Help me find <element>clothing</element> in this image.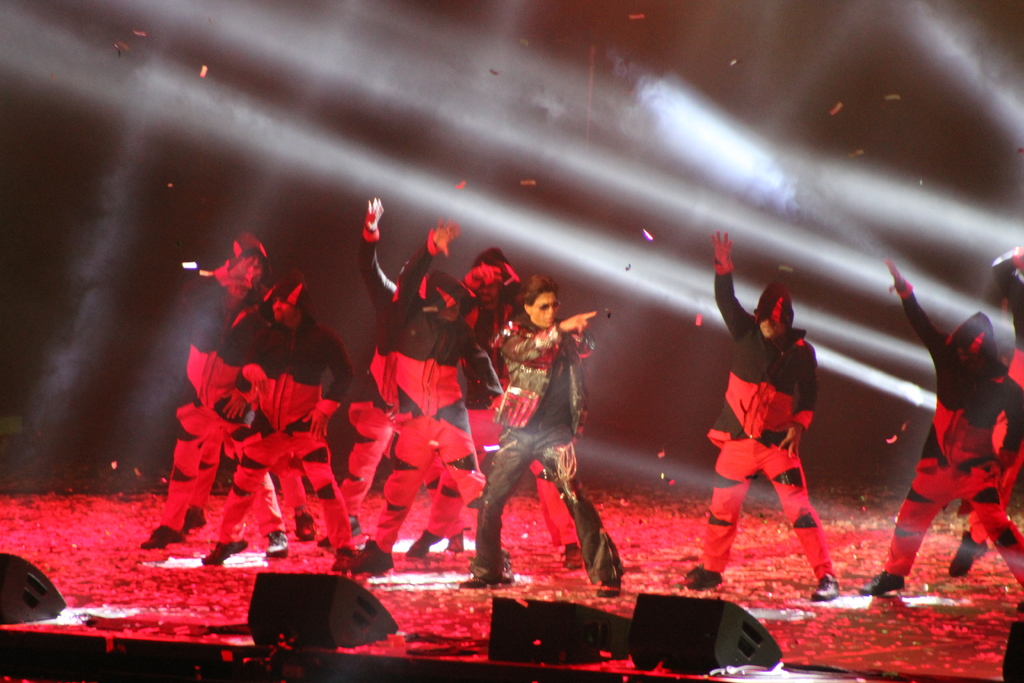
Found it: BBox(216, 305, 356, 544).
